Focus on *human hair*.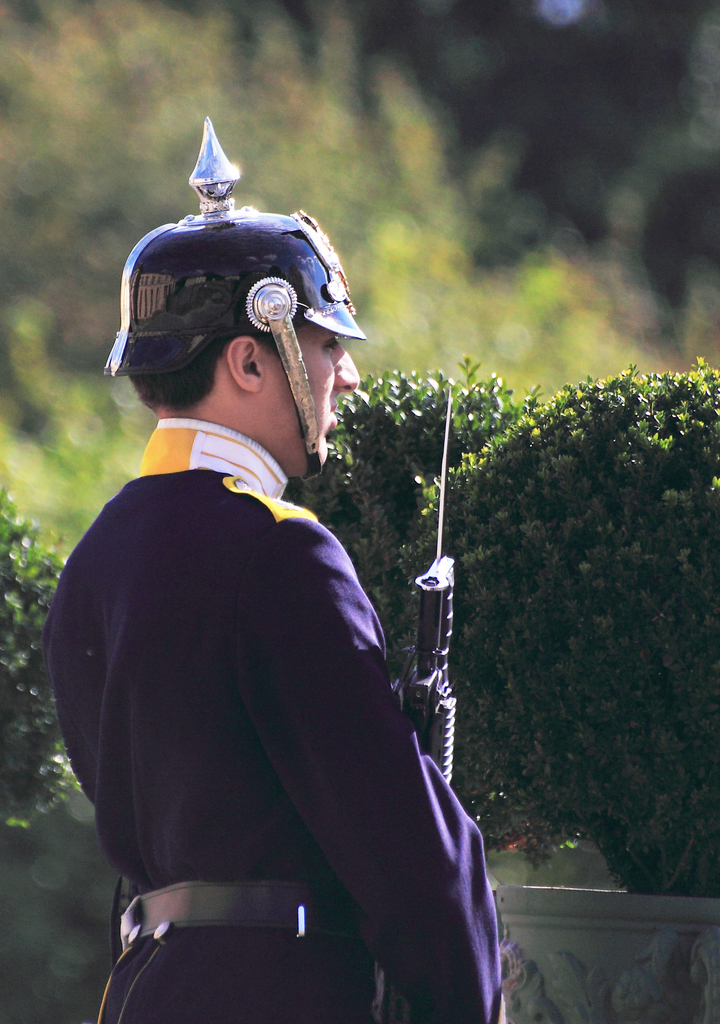
Focused at <bbox>125, 332, 276, 412</bbox>.
